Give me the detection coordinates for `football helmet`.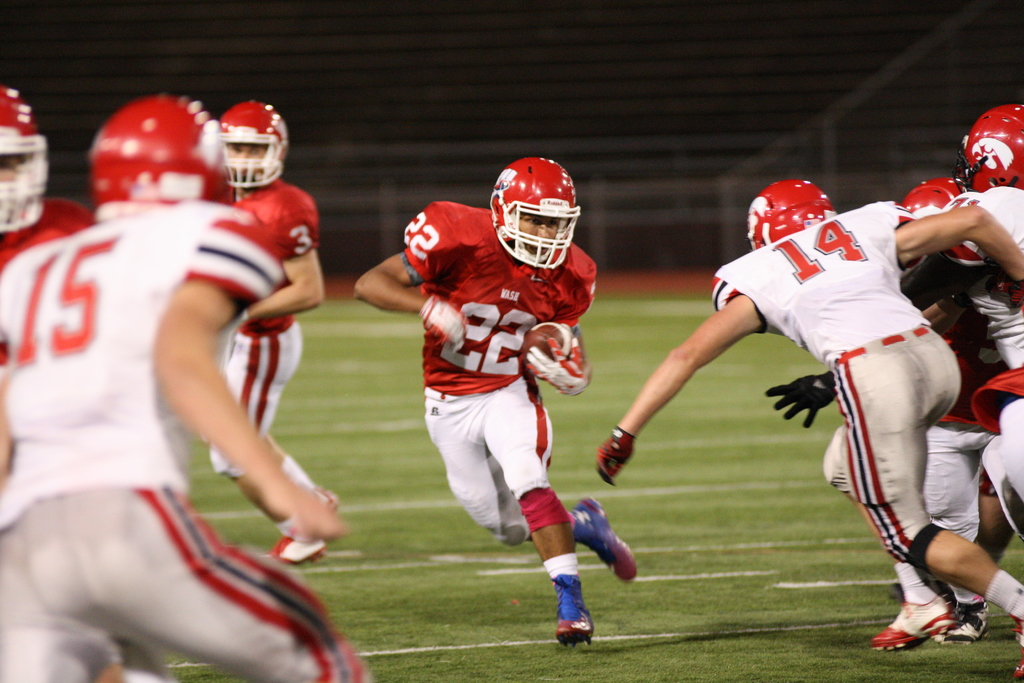
[86, 94, 234, 220].
